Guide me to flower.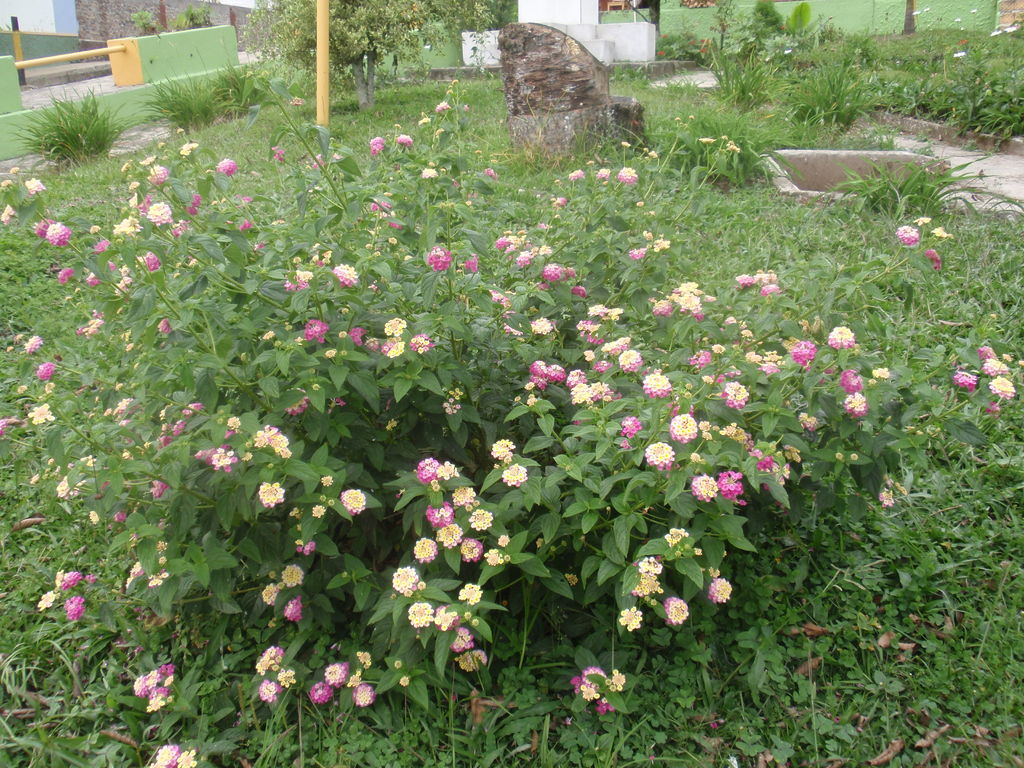
Guidance: box(257, 644, 282, 675).
